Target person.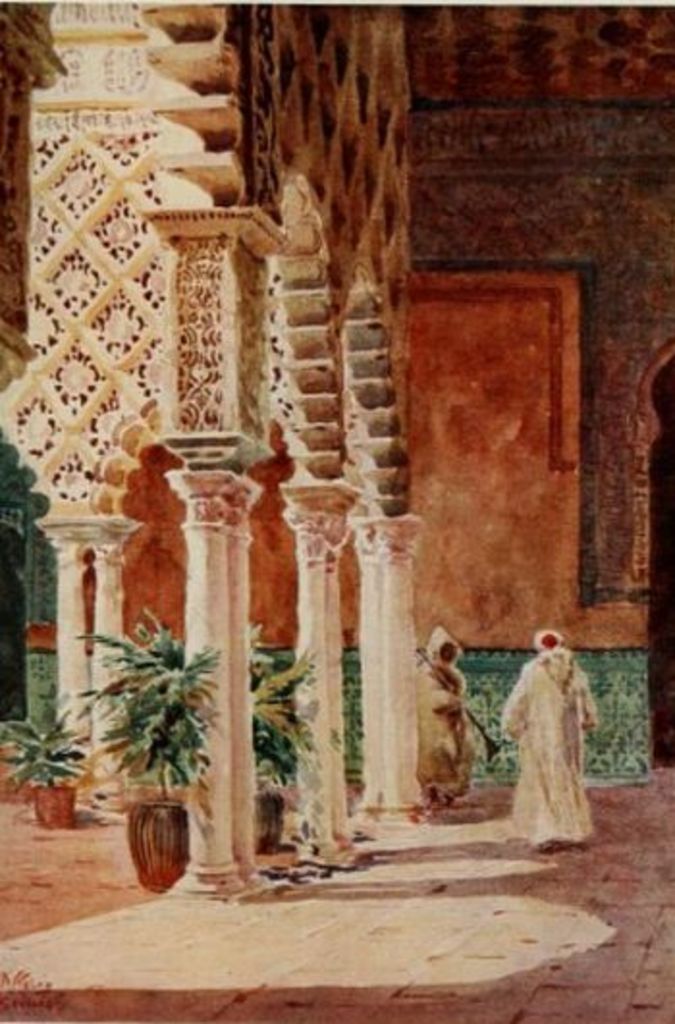
Target region: (409, 617, 472, 808).
